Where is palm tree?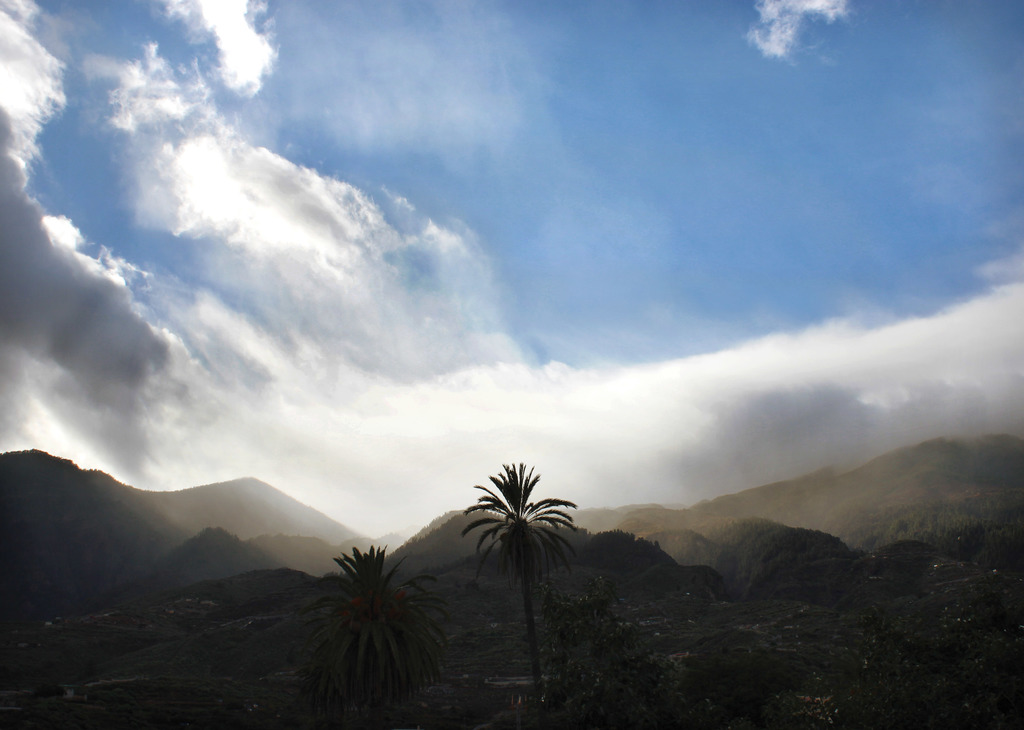
detection(447, 446, 584, 701).
